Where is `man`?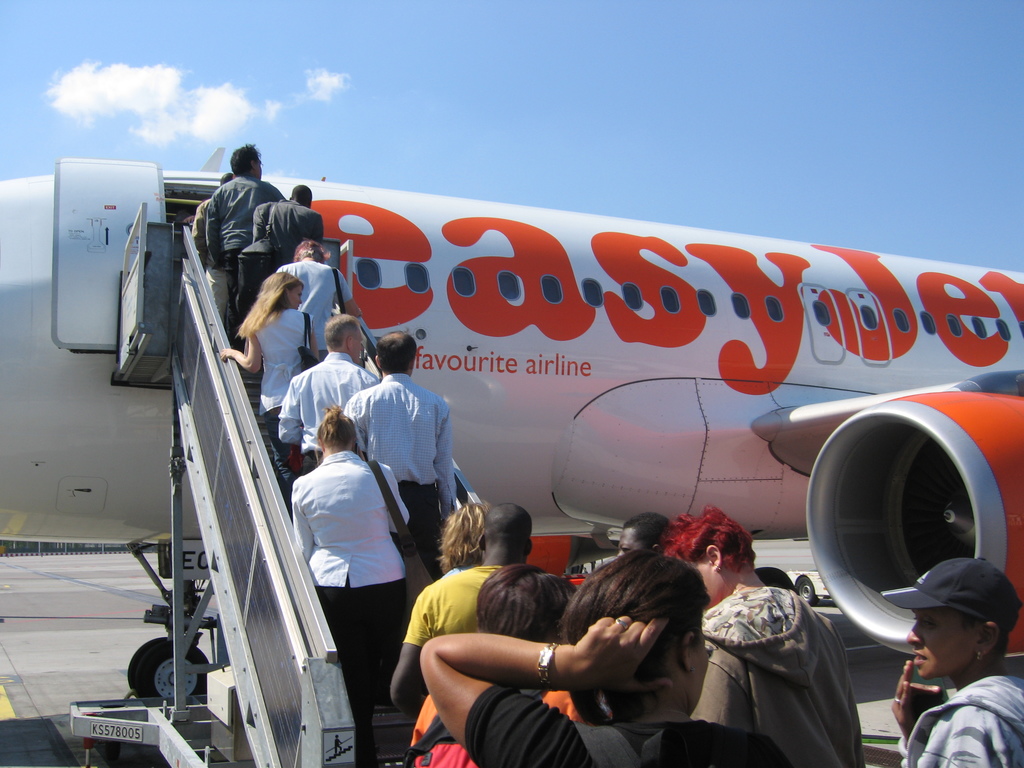
(186,145,251,295).
